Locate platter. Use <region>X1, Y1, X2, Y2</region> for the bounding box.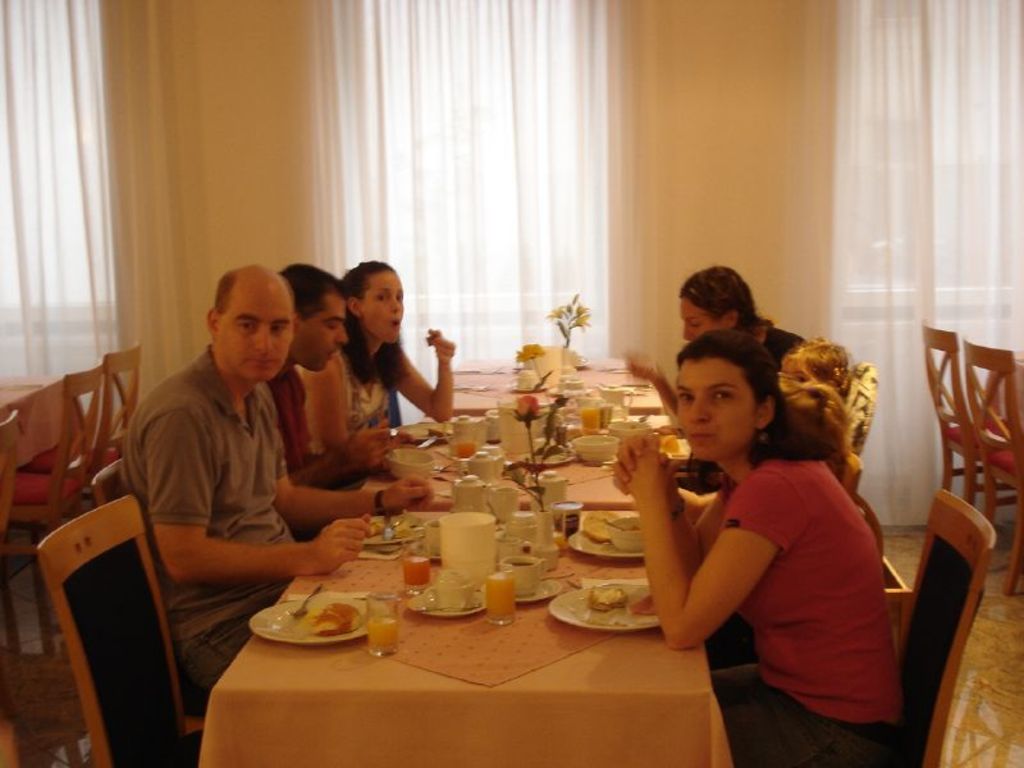
<region>564, 531, 643, 558</region>.
